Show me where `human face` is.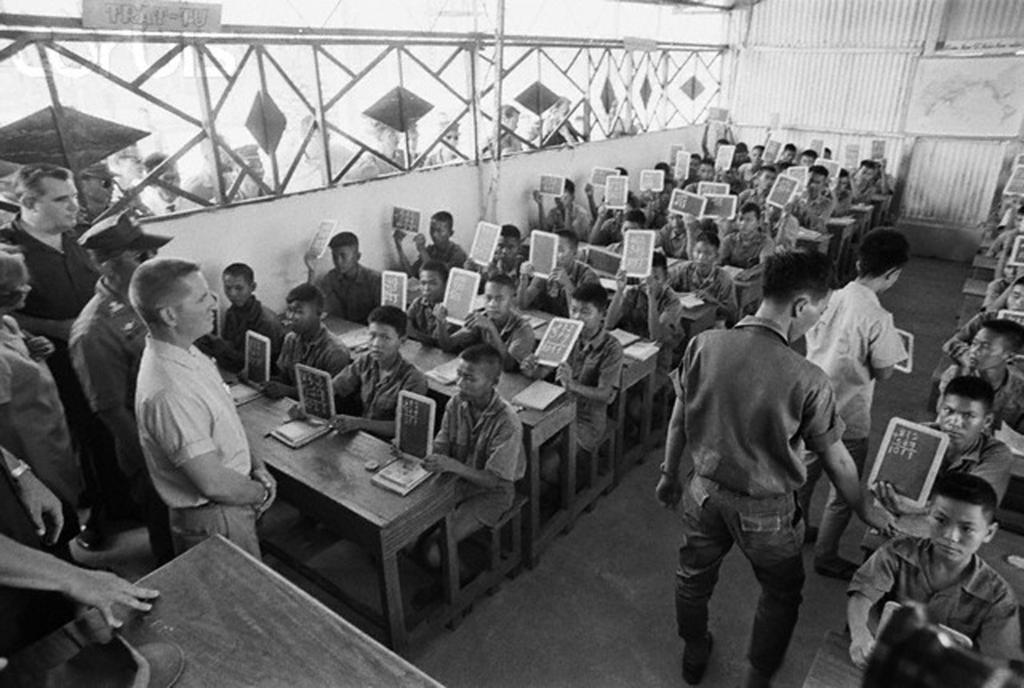
`human face` is at (379,126,399,147).
